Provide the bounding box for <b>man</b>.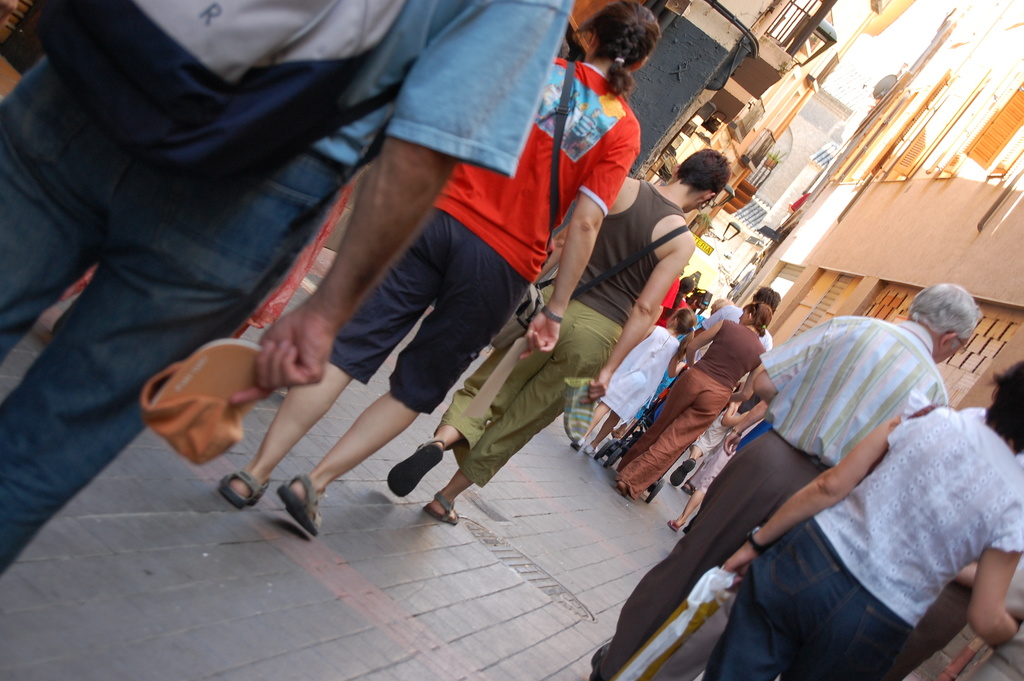
(left=950, top=554, right=1023, bottom=680).
